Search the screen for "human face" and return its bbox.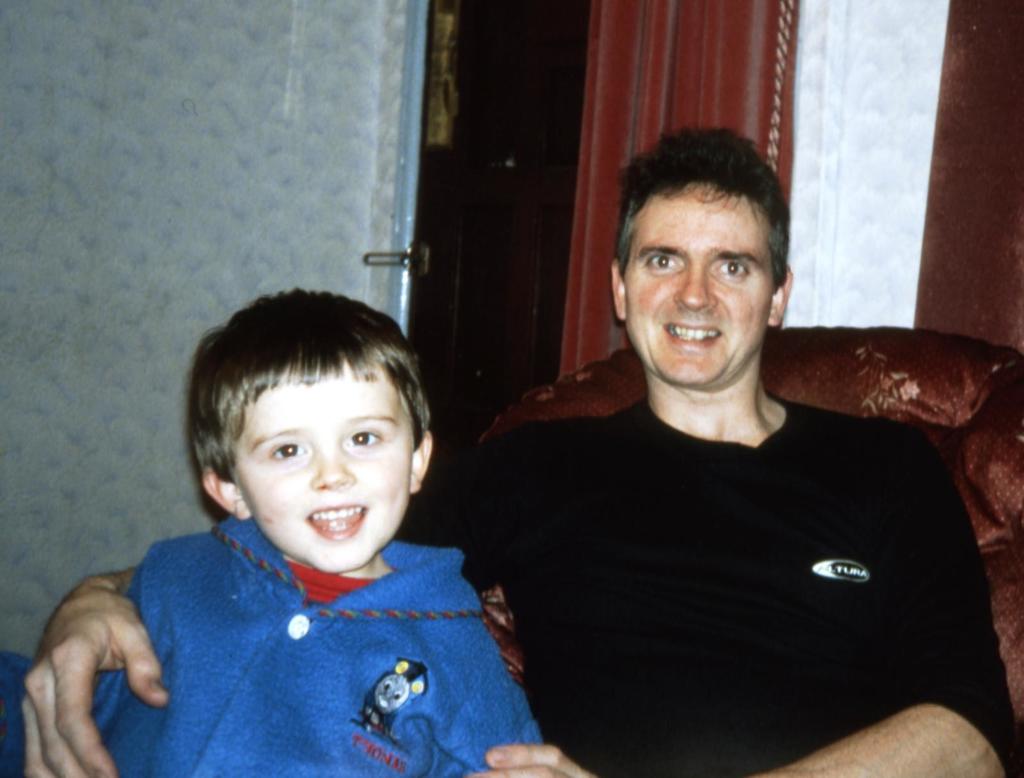
Found: bbox=[230, 359, 415, 576].
